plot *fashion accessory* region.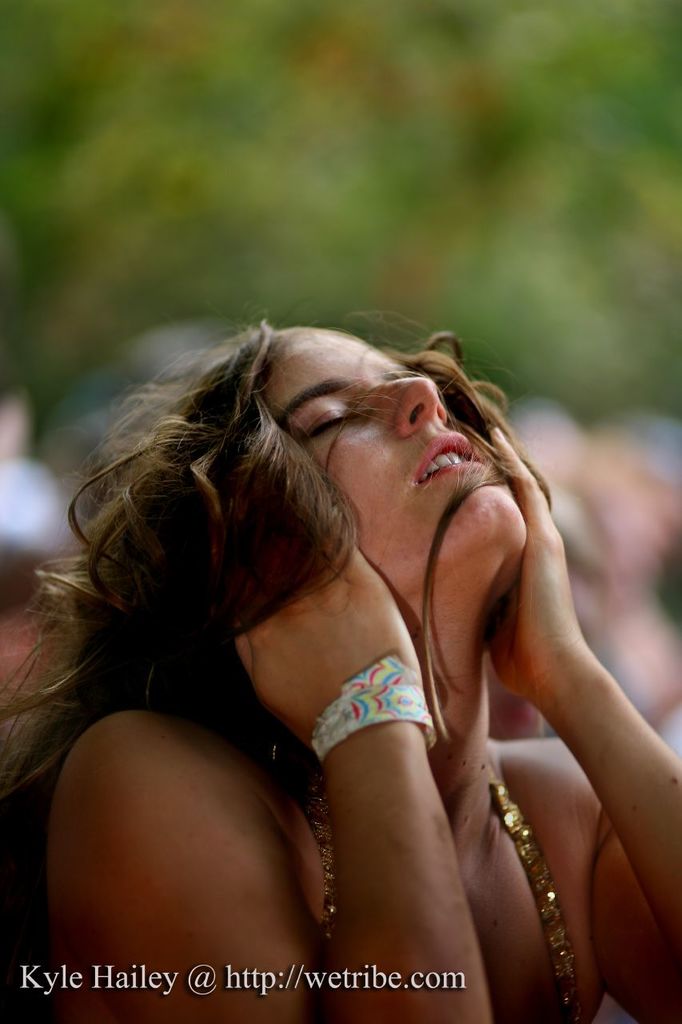
Plotted at region(308, 769, 573, 1017).
